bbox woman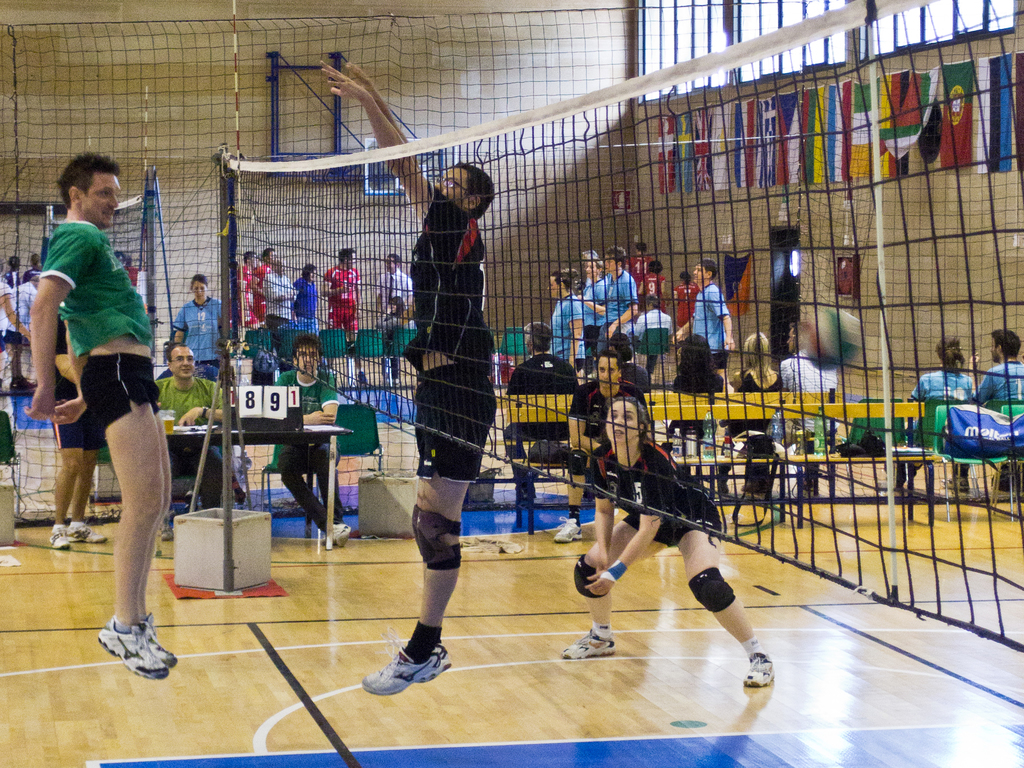
287:261:317:336
